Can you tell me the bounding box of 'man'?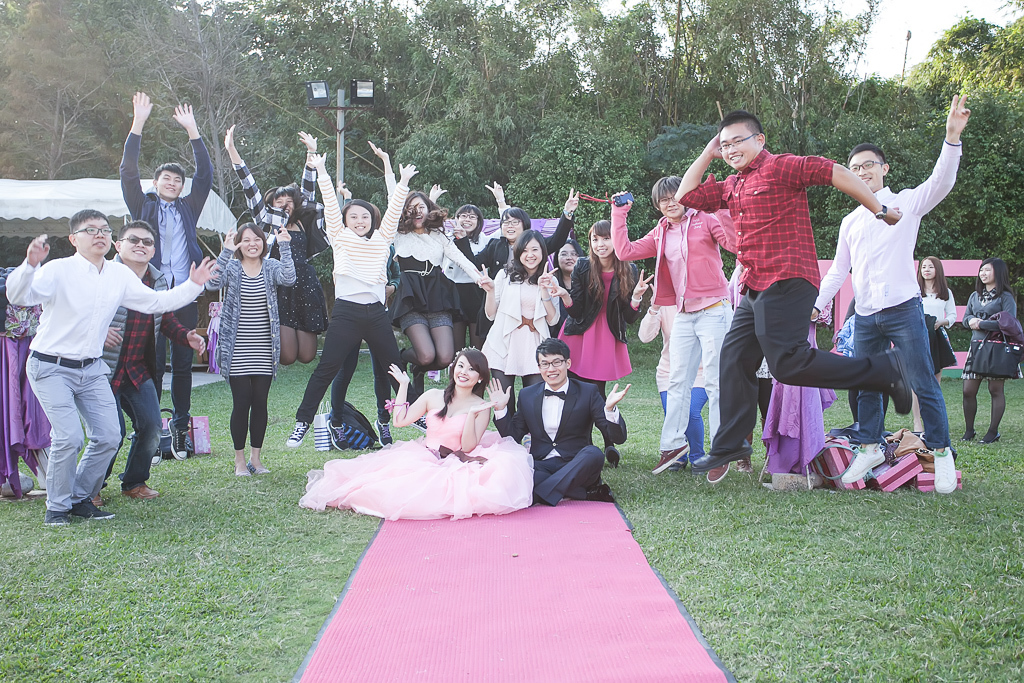
BBox(674, 110, 913, 474).
